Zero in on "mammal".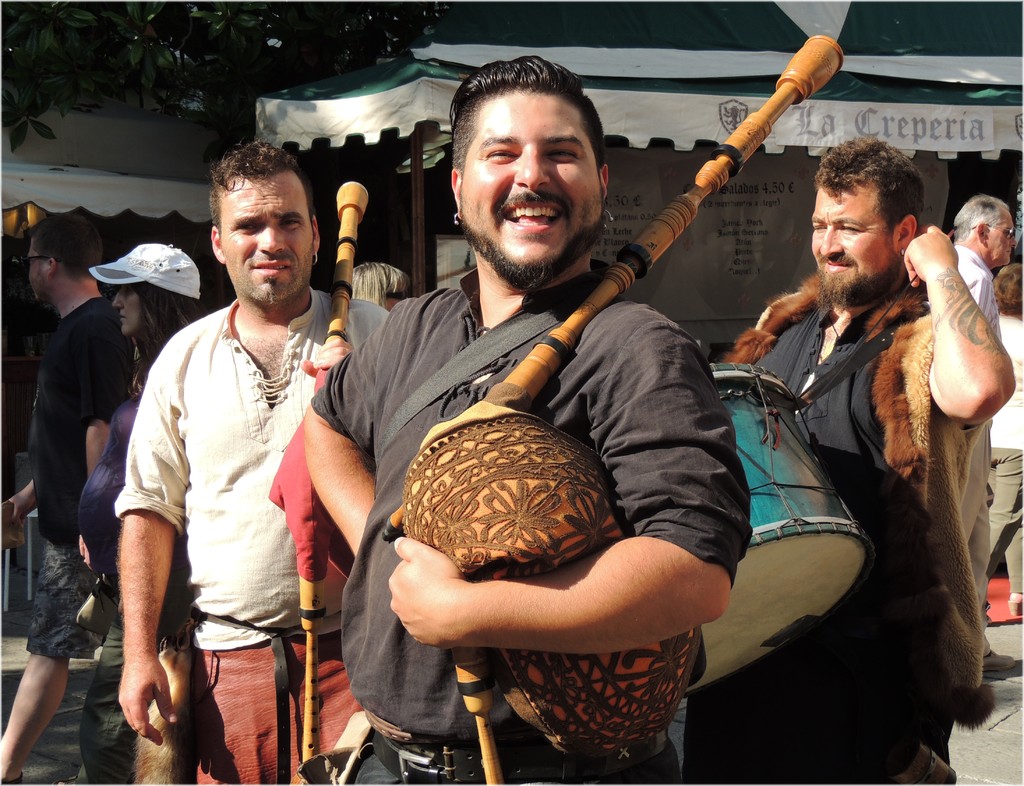
Zeroed in: <region>303, 54, 757, 785</region>.
